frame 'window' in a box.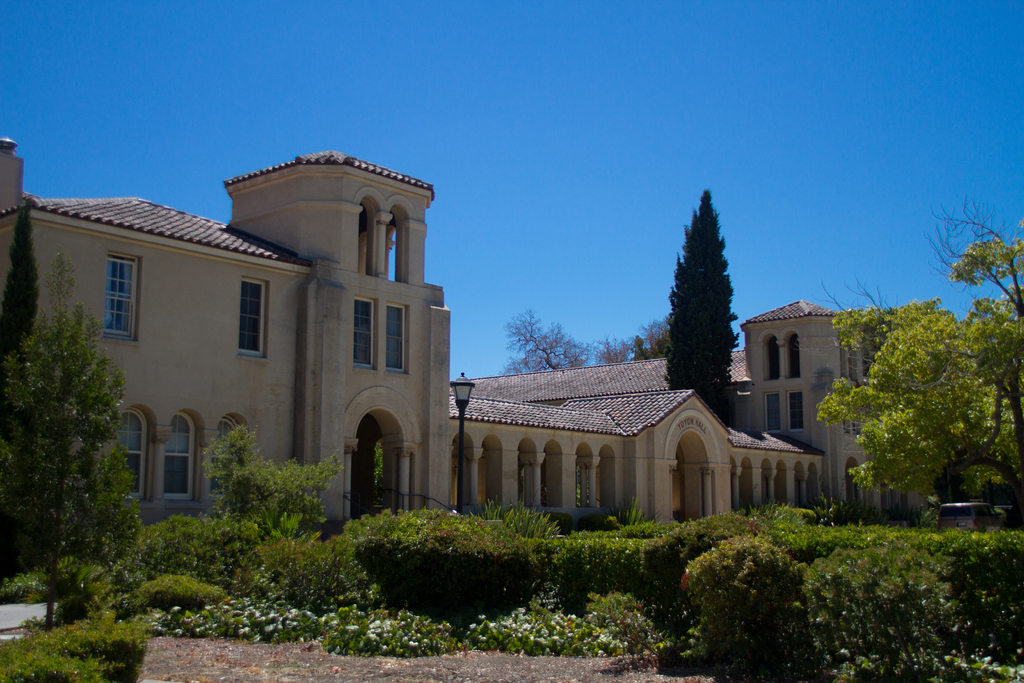
[245,281,262,356].
